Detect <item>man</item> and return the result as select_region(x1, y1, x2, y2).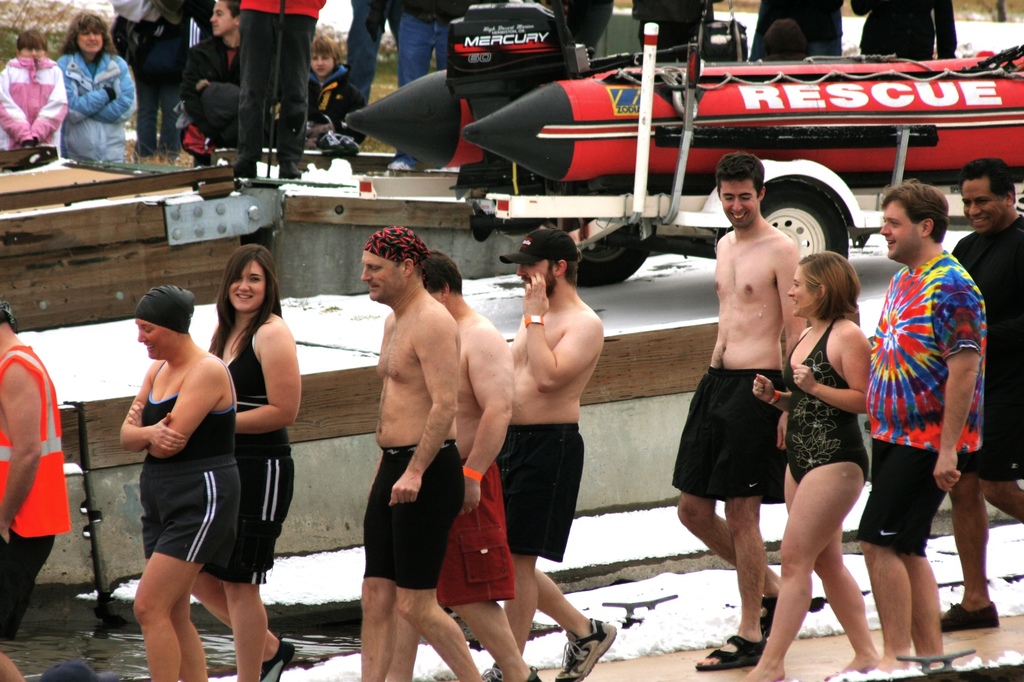
select_region(387, 250, 533, 681).
